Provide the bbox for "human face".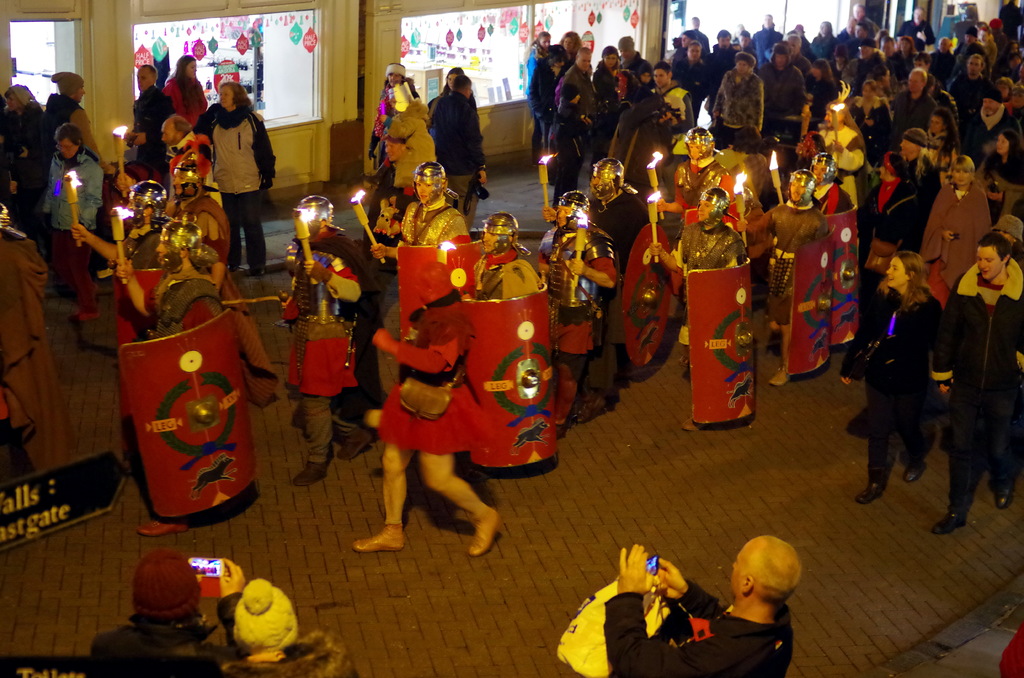
899,134,920,156.
